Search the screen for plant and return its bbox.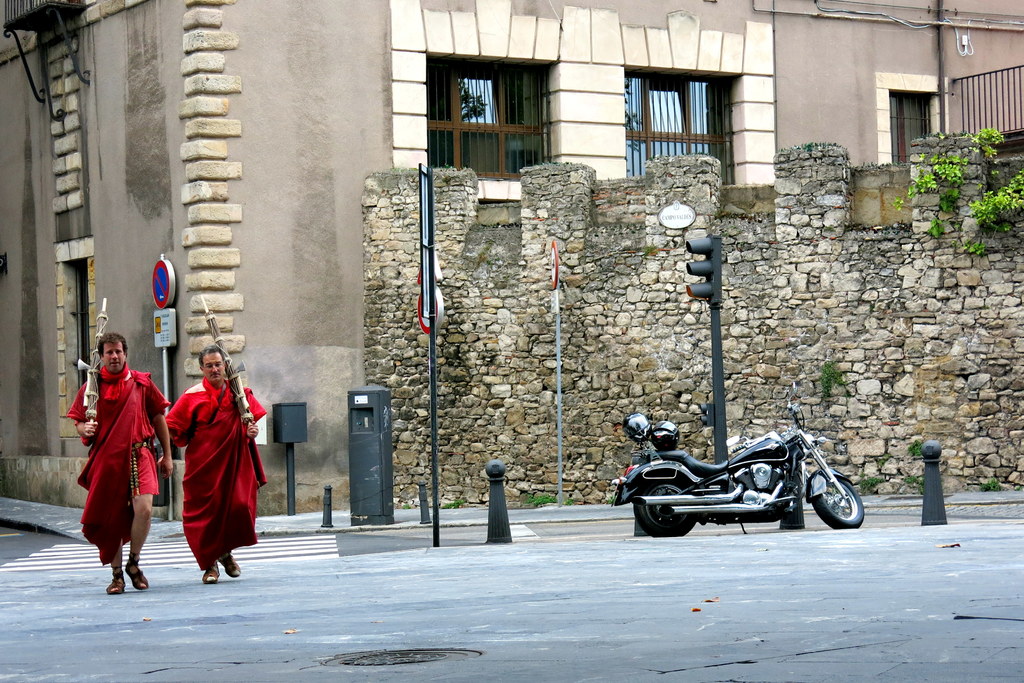
Found: {"x1": 958, "y1": 245, "x2": 982, "y2": 260}.
